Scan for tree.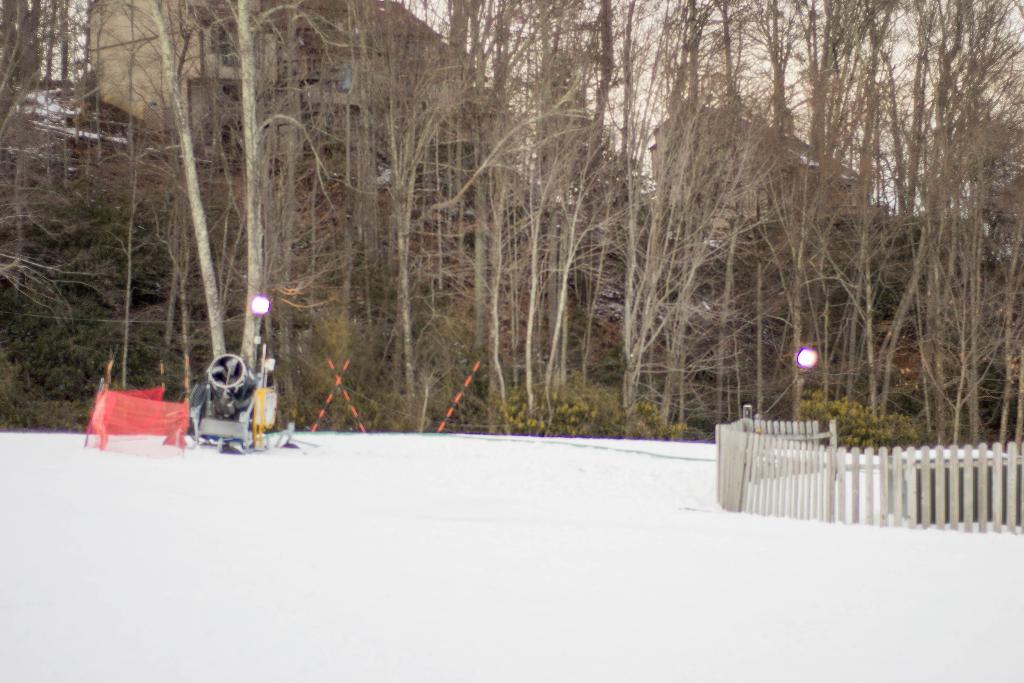
Scan result: crop(794, 0, 911, 404).
